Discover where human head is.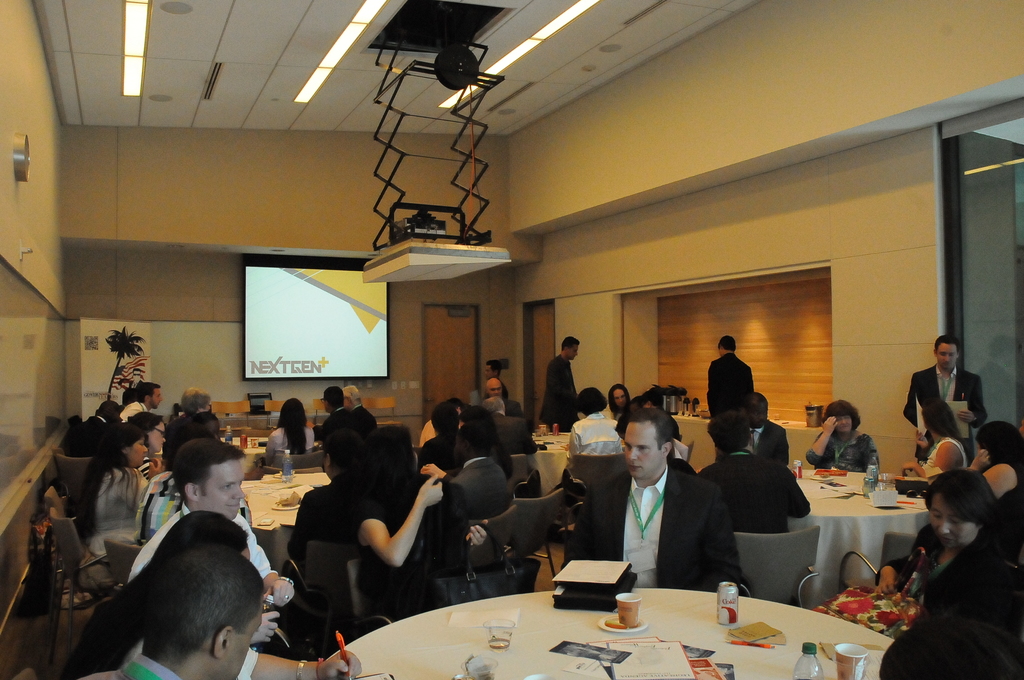
Discovered at region(281, 398, 306, 426).
